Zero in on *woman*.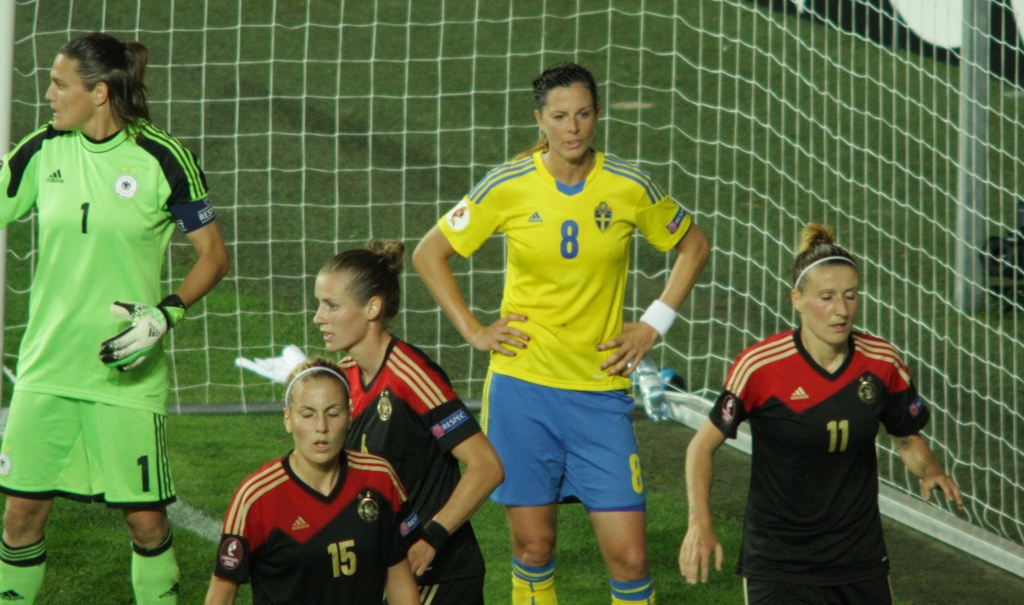
Zeroed in: bbox=[680, 224, 962, 604].
